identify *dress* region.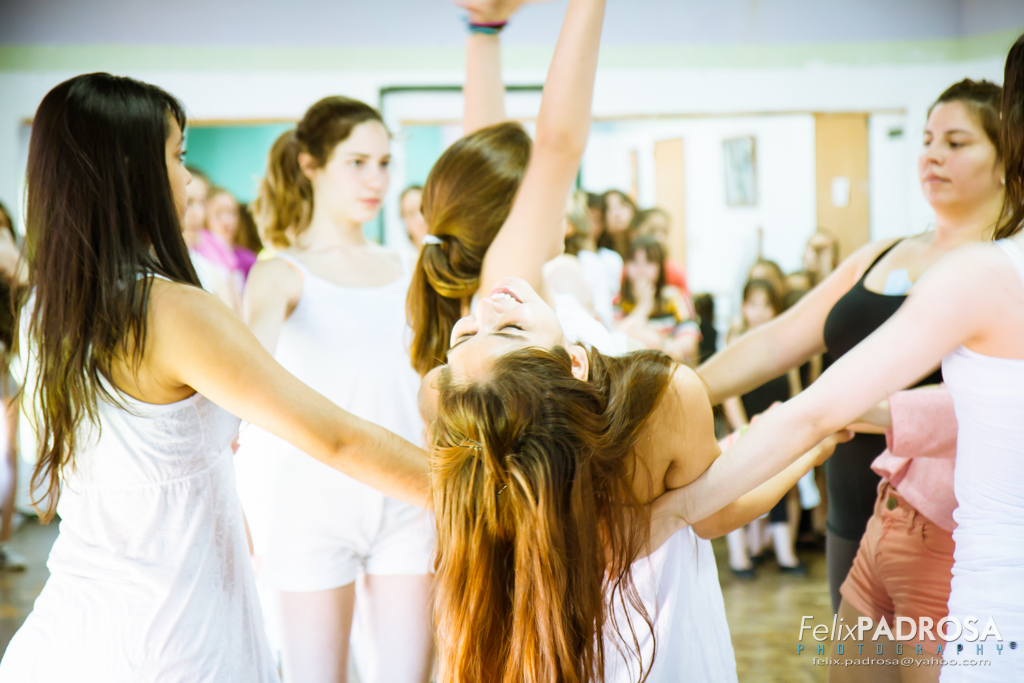
Region: crop(941, 240, 1023, 682).
